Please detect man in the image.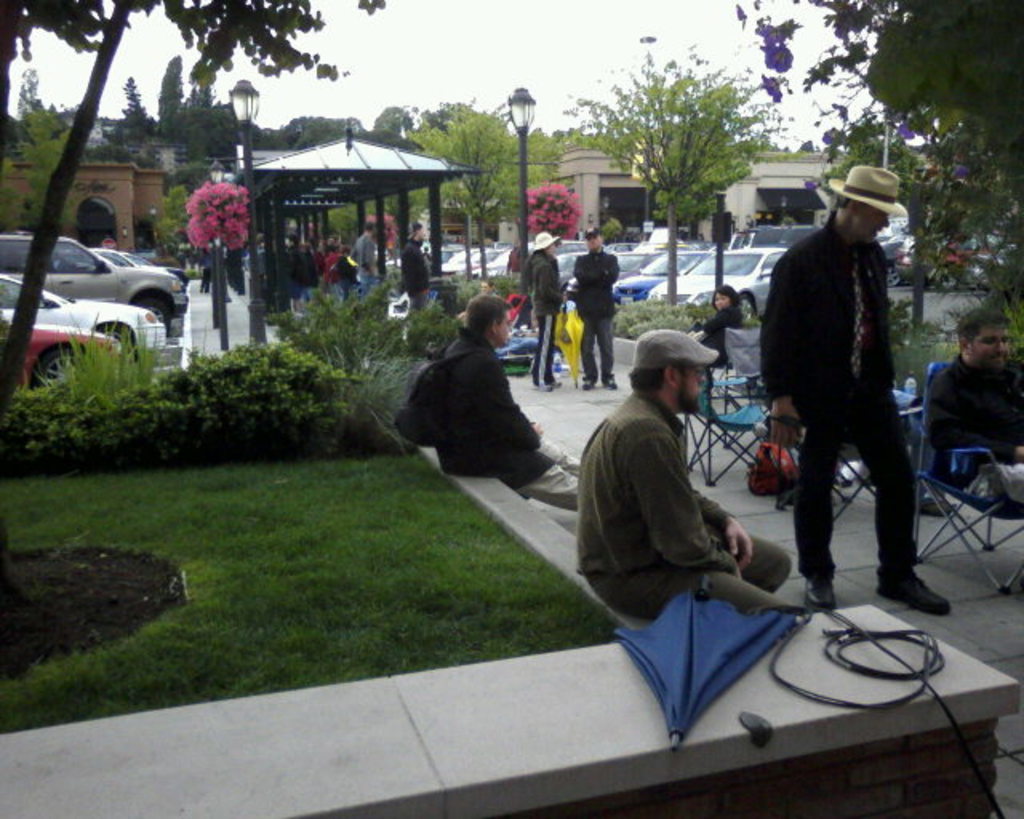
755:170:931:624.
